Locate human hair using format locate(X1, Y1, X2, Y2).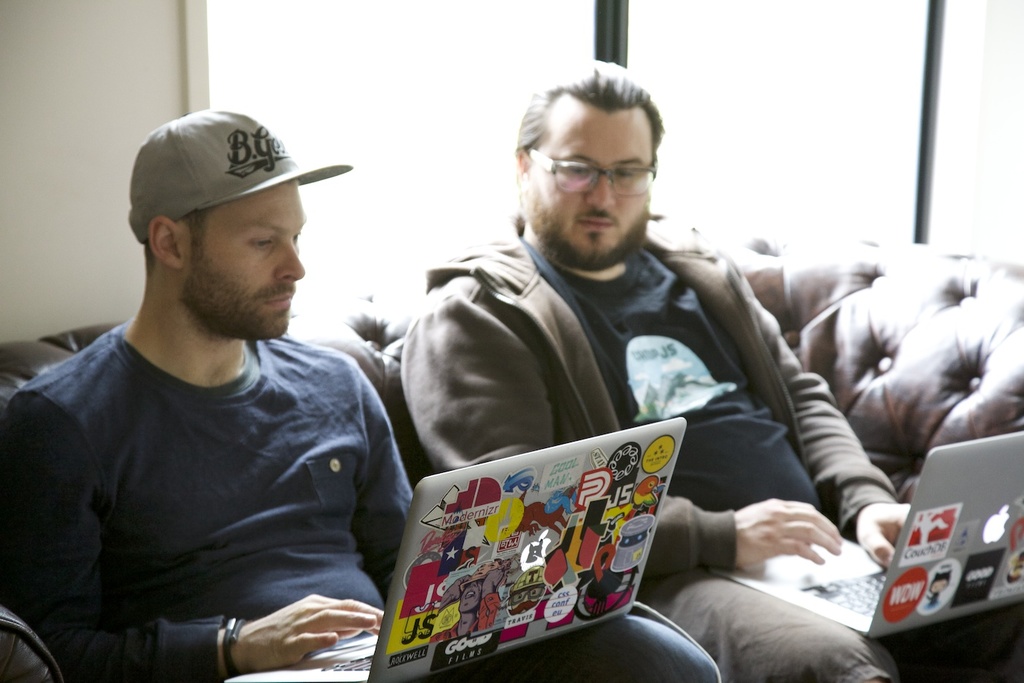
locate(141, 207, 215, 270).
